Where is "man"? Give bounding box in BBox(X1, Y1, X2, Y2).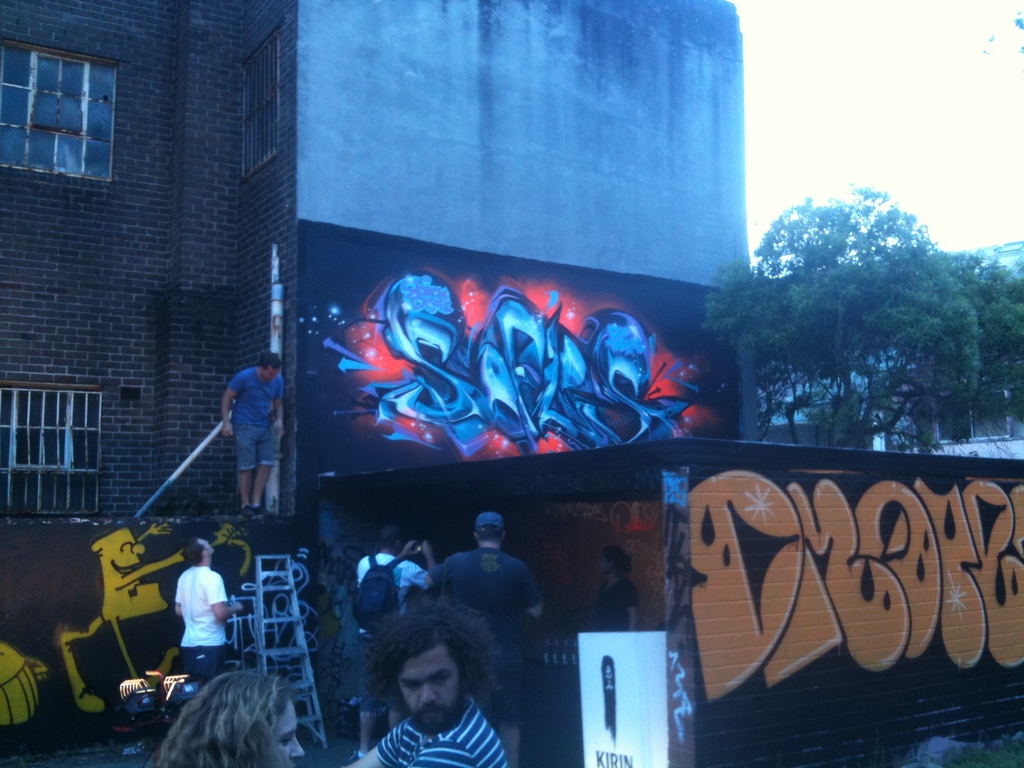
BBox(422, 511, 543, 767).
